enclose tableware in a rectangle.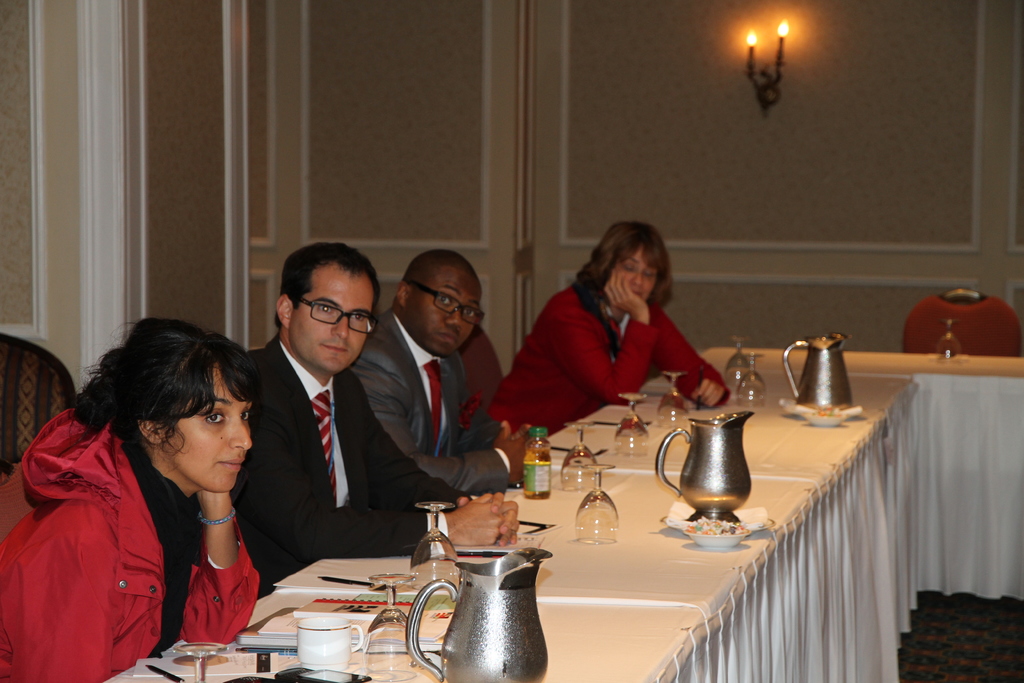
(left=740, top=368, right=758, bottom=411).
